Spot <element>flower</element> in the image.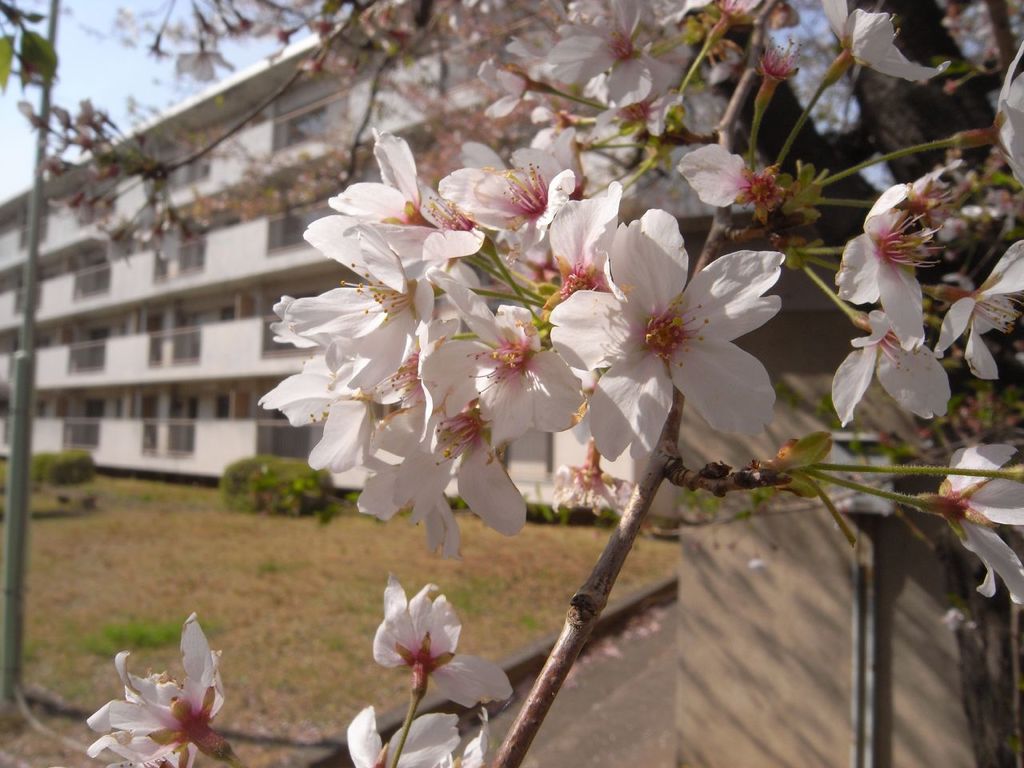
<element>flower</element> found at 544/208/792/464.
